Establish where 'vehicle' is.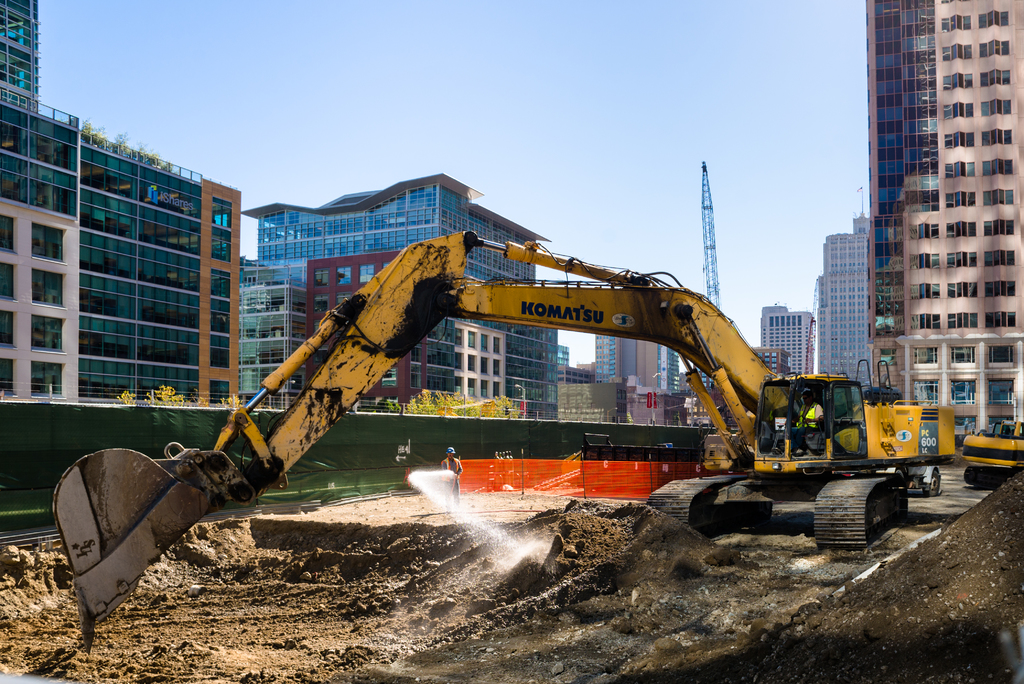
Established at <region>44, 211, 912, 618</region>.
